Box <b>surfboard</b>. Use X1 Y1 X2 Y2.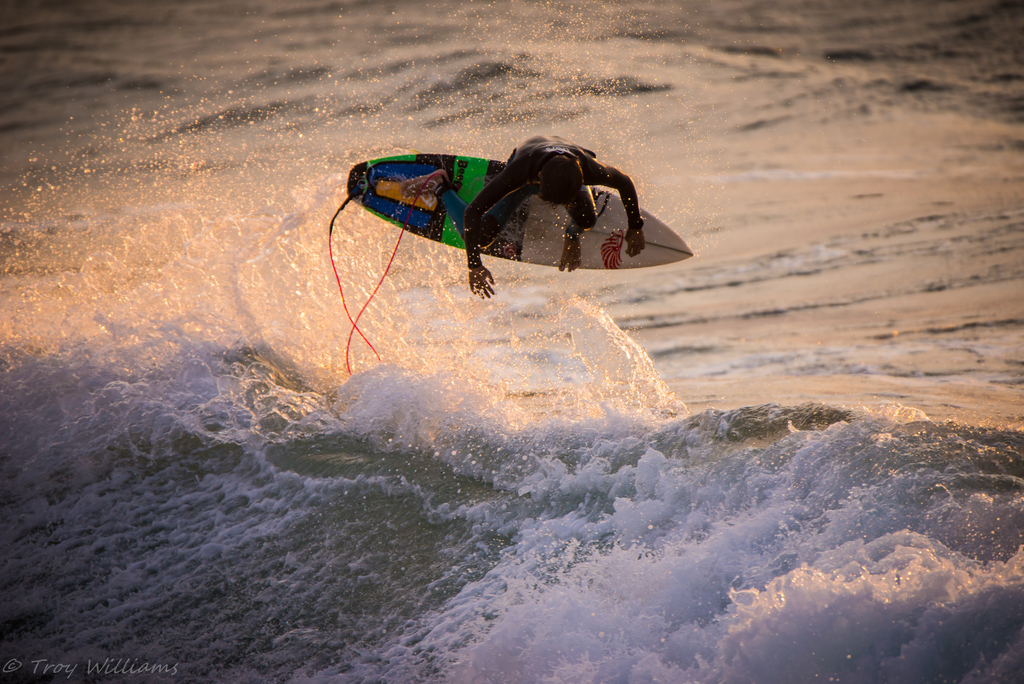
346 152 696 271.
